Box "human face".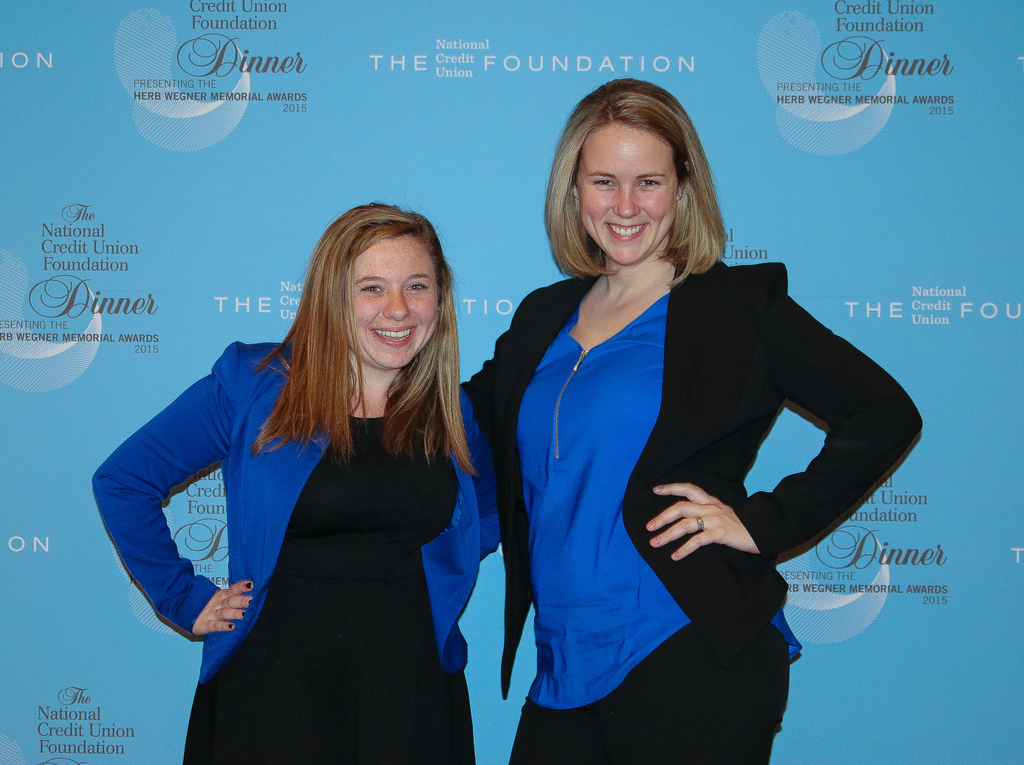
pyautogui.locateOnScreen(333, 227, 446, 367).
